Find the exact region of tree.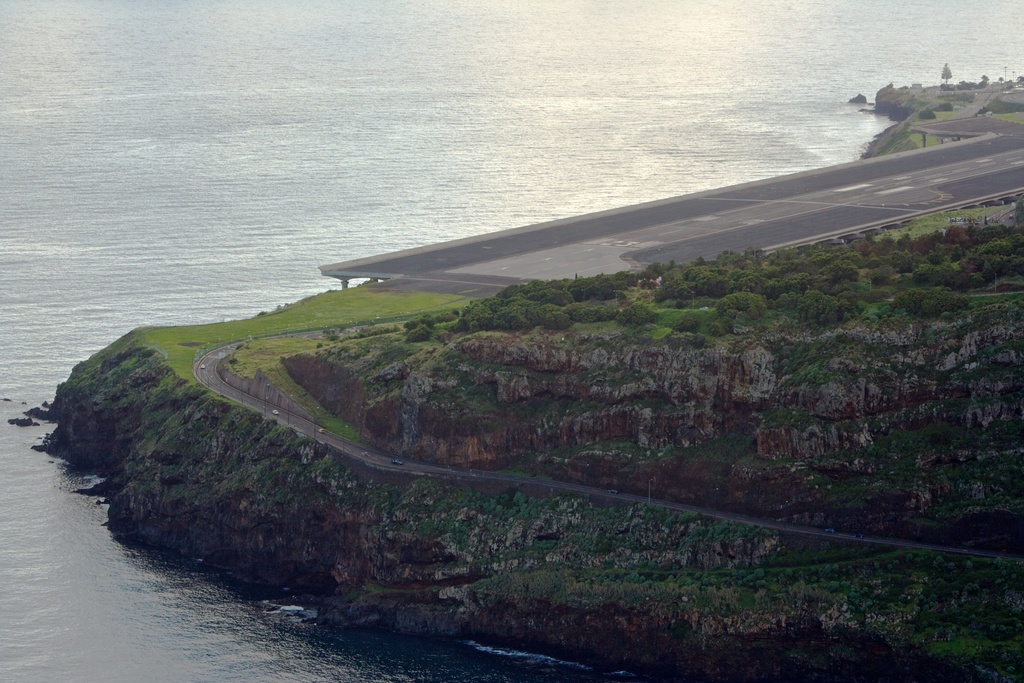
Exact region: {"x1": 940, "y1": 64, "x2": 950, "y2": 84}.
